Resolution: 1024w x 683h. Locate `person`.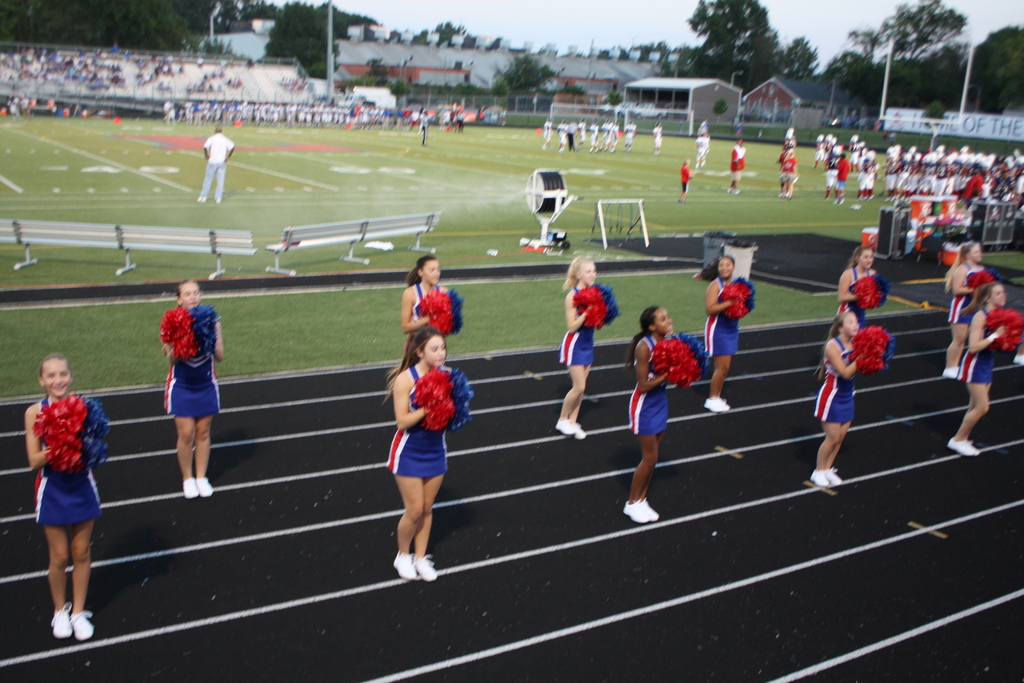
region(769, 139, 794, 197).
